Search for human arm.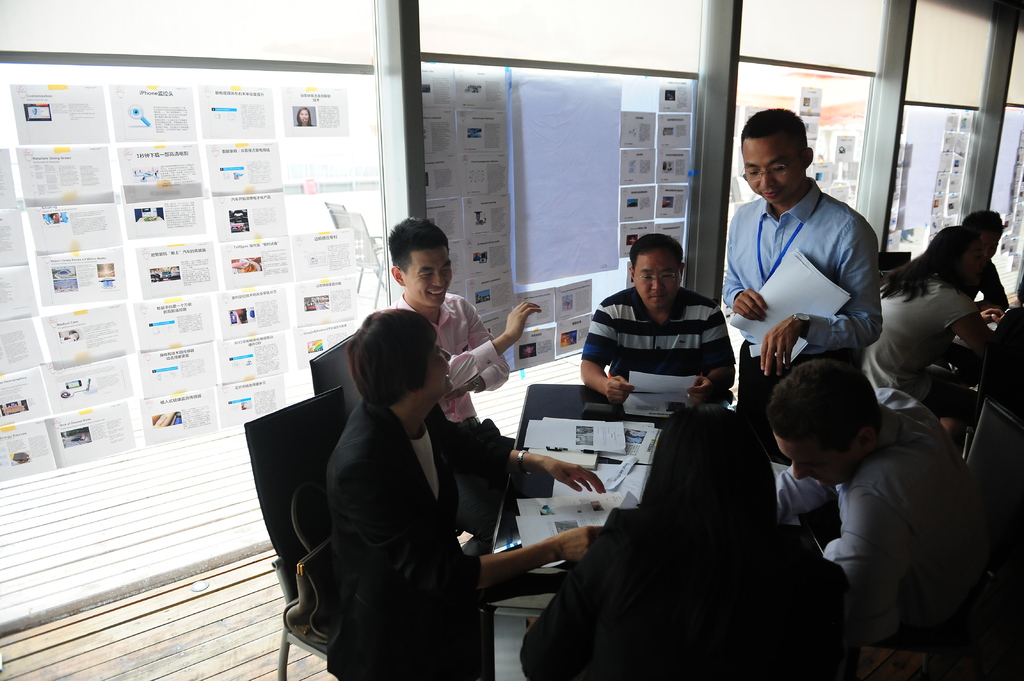
Found at Rect(981, 308, 1009, 323).
